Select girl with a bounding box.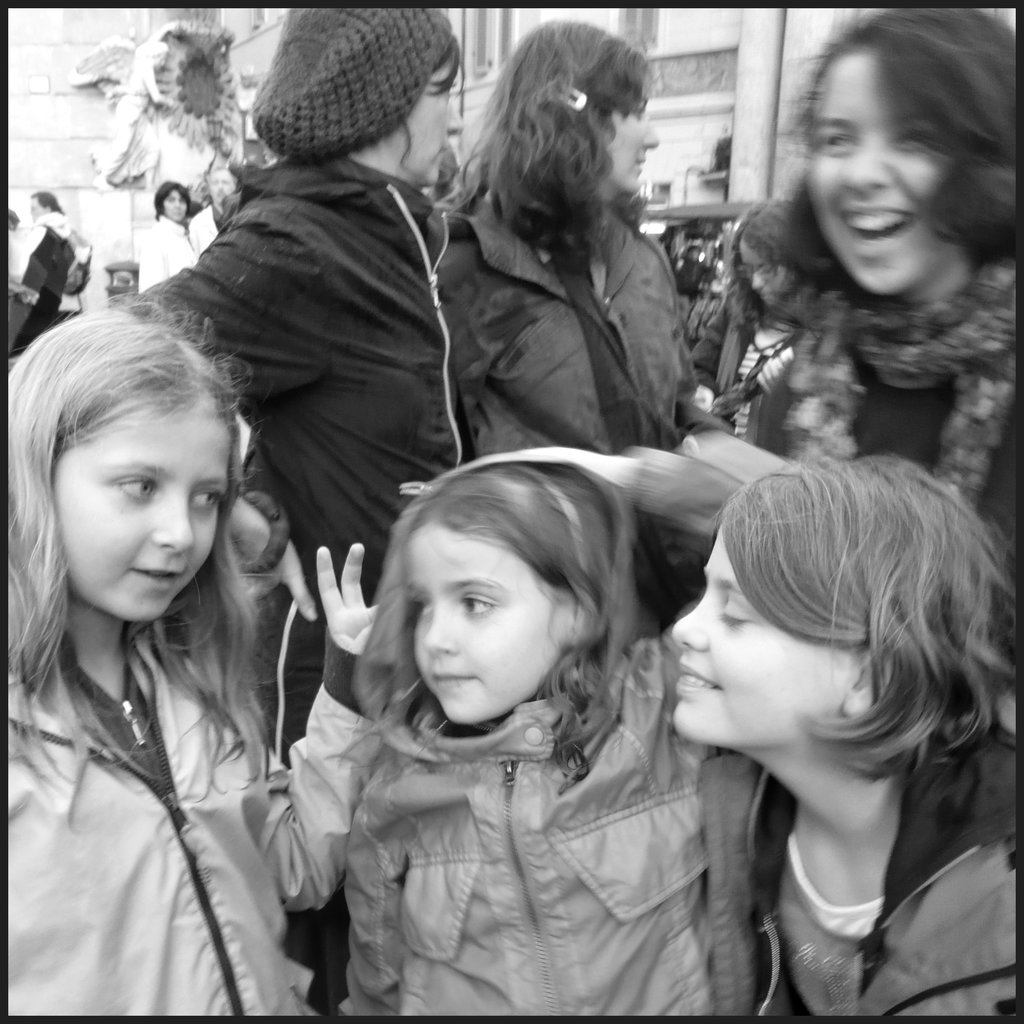
x1=127 y1=178 x2=195 y2=286.
